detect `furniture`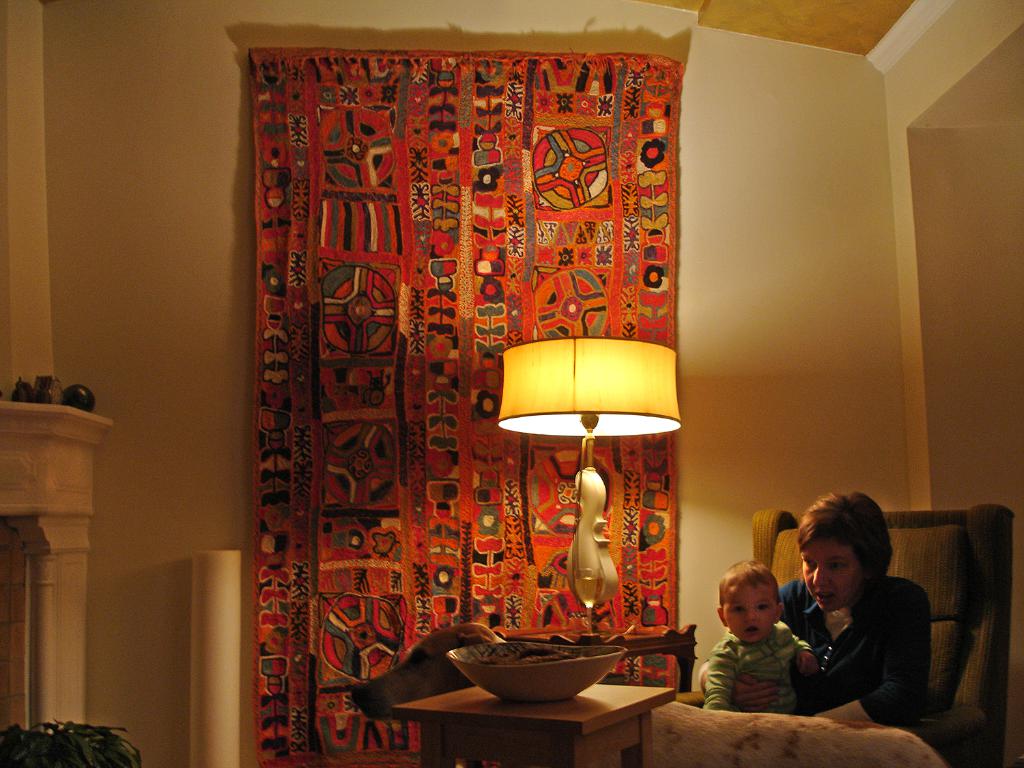
bbox=[489, 623, 699, 692]
